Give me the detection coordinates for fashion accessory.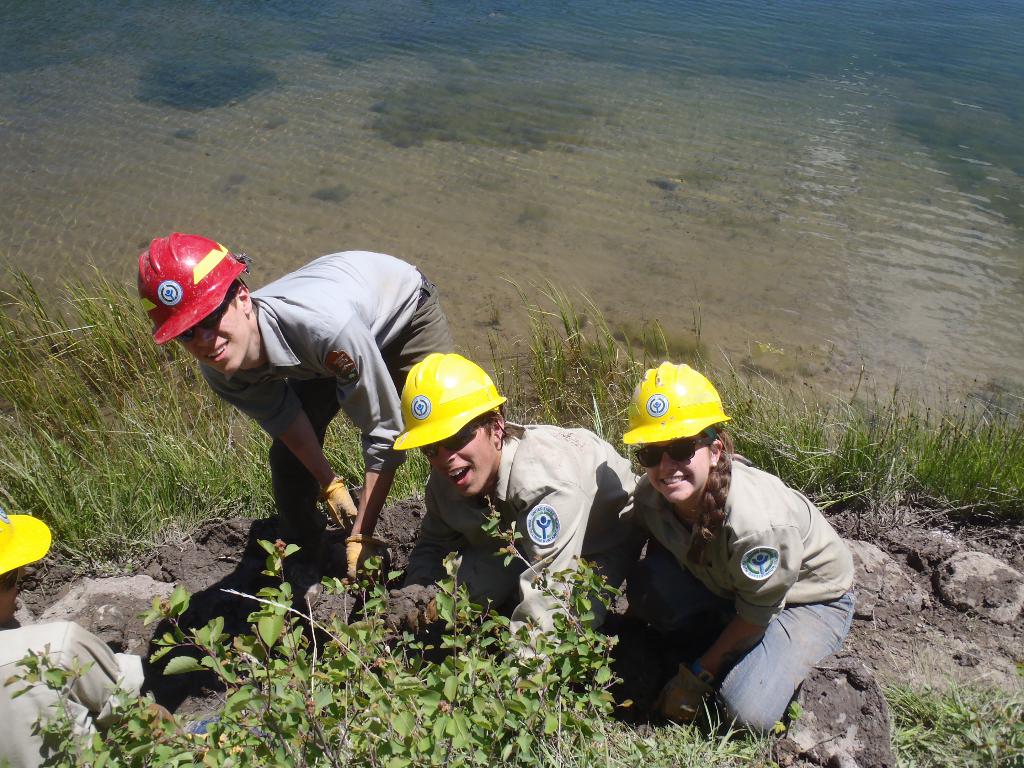
rect(685, 660, 723, 688).
